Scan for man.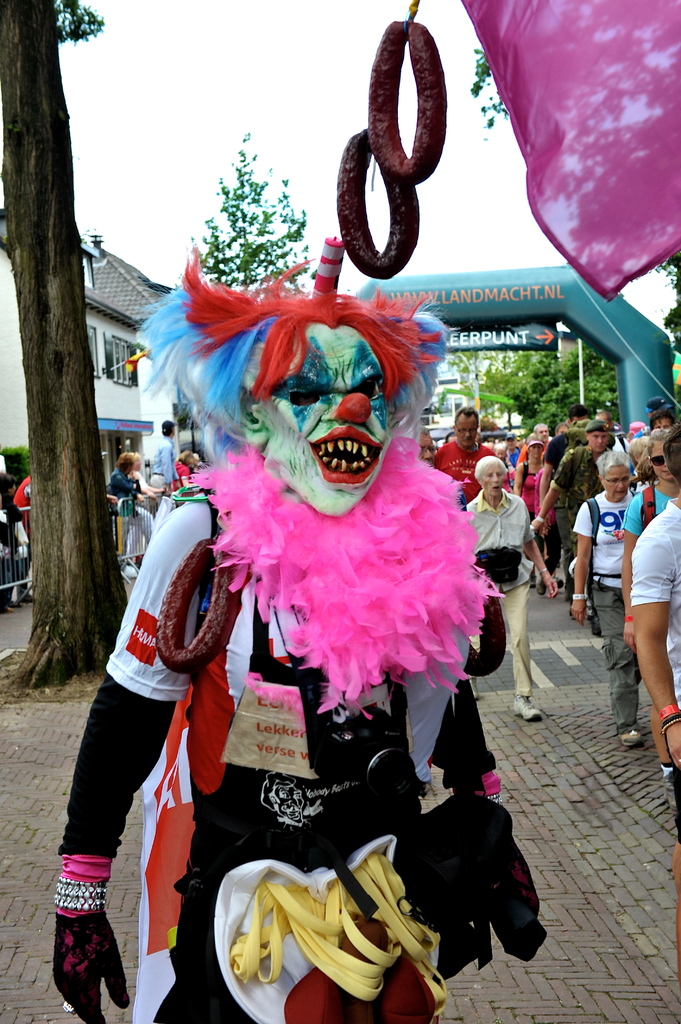
Scan result: x1=144 y1=419 x2=182 y2=510.
